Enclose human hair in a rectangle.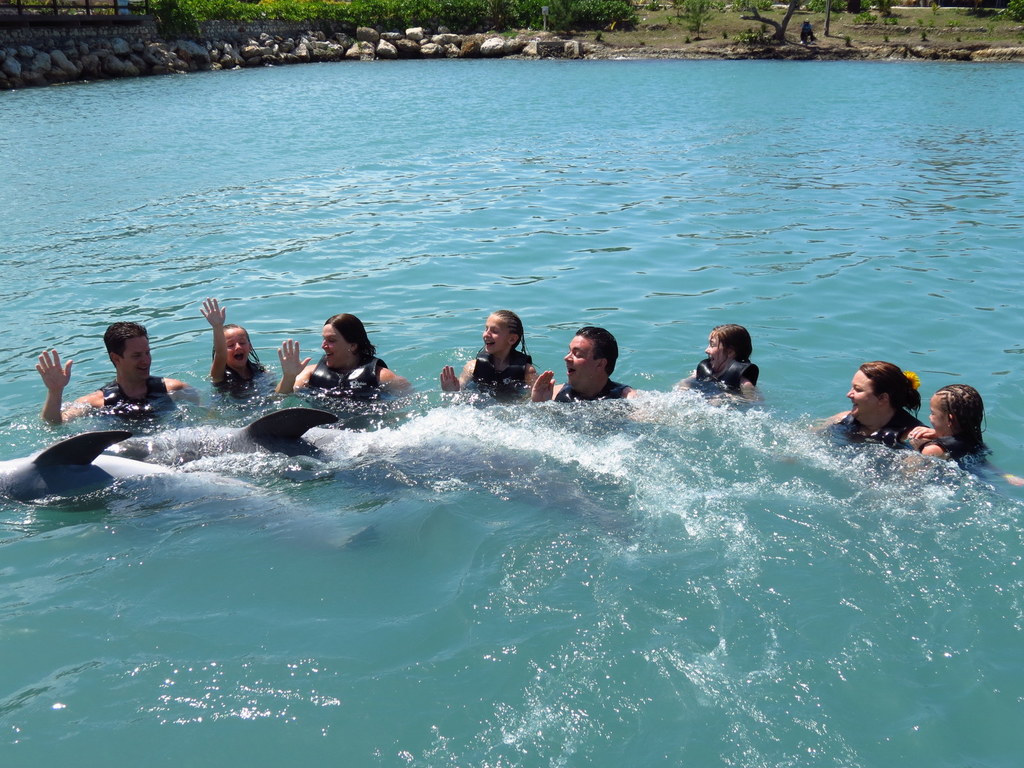
BBox(861, 360, 924, 420).
